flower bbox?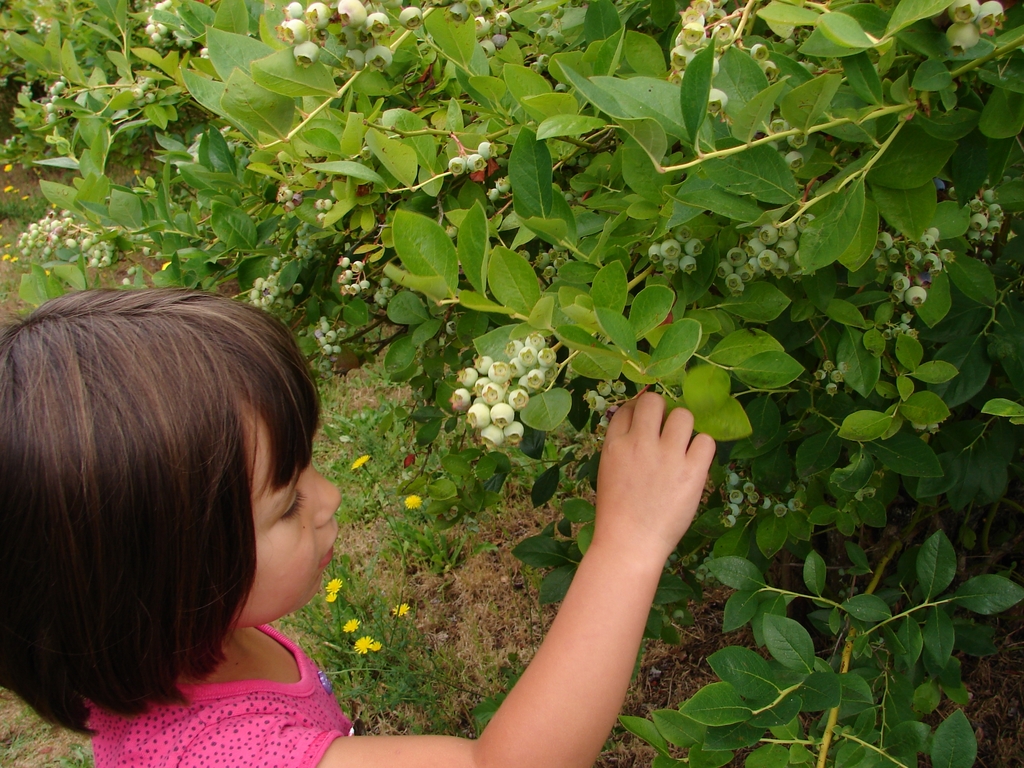
l=326, t=595, r=337, b=604
